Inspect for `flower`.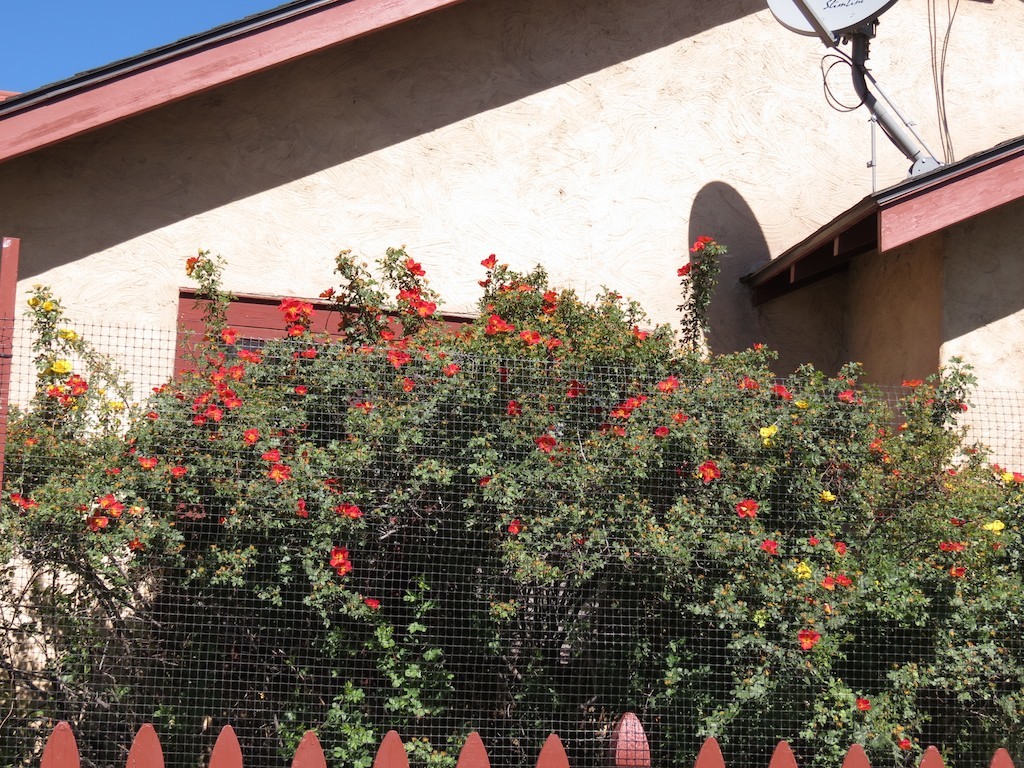
Inspection: region(663, 379, 677, 392).
